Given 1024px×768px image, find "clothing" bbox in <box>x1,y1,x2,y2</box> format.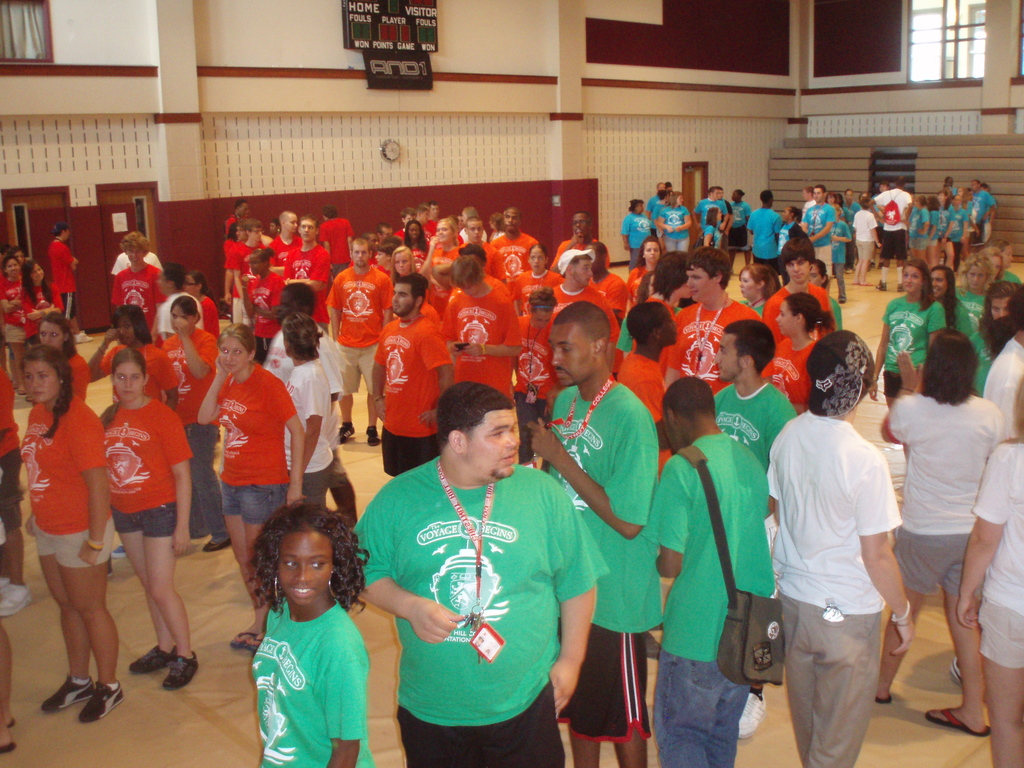
<box>697,197,723,250</box>.
